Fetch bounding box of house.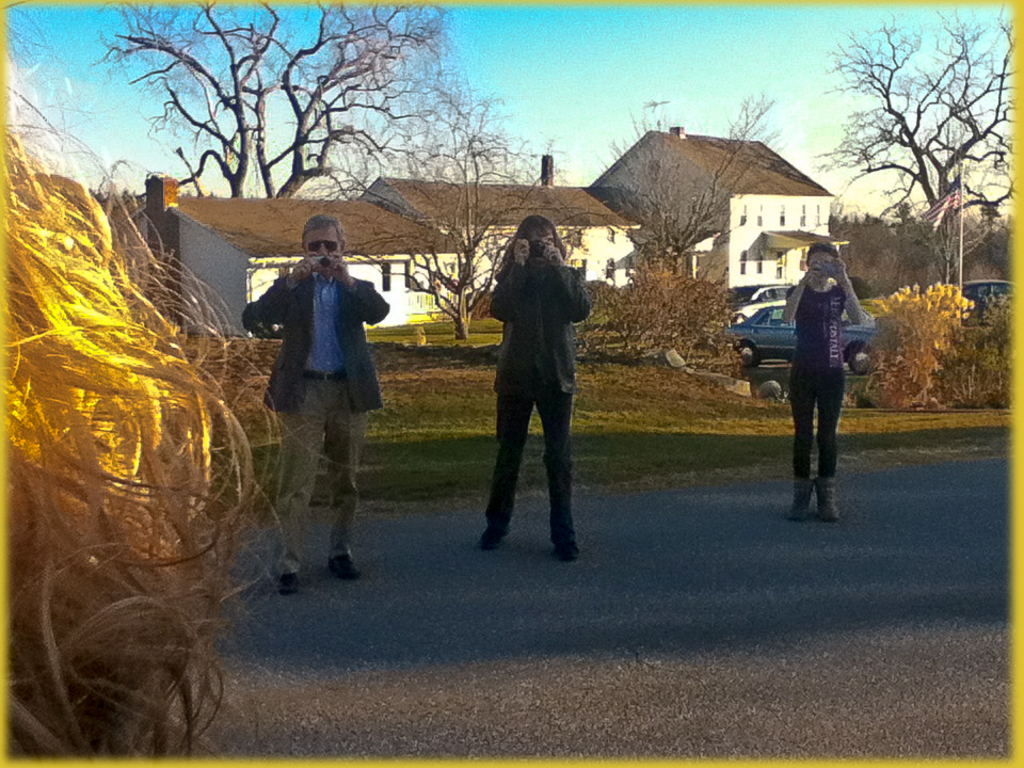
Bbox: <region>110, 174, 475, 336</region>.
